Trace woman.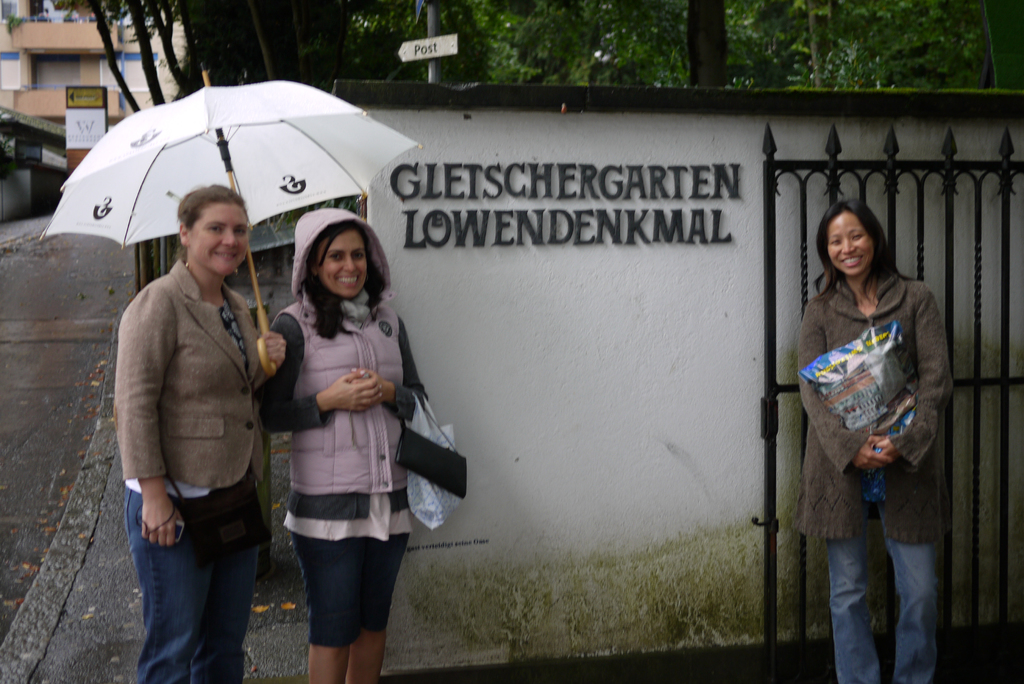
Traced to select_region(241, 204, 438, 656).
